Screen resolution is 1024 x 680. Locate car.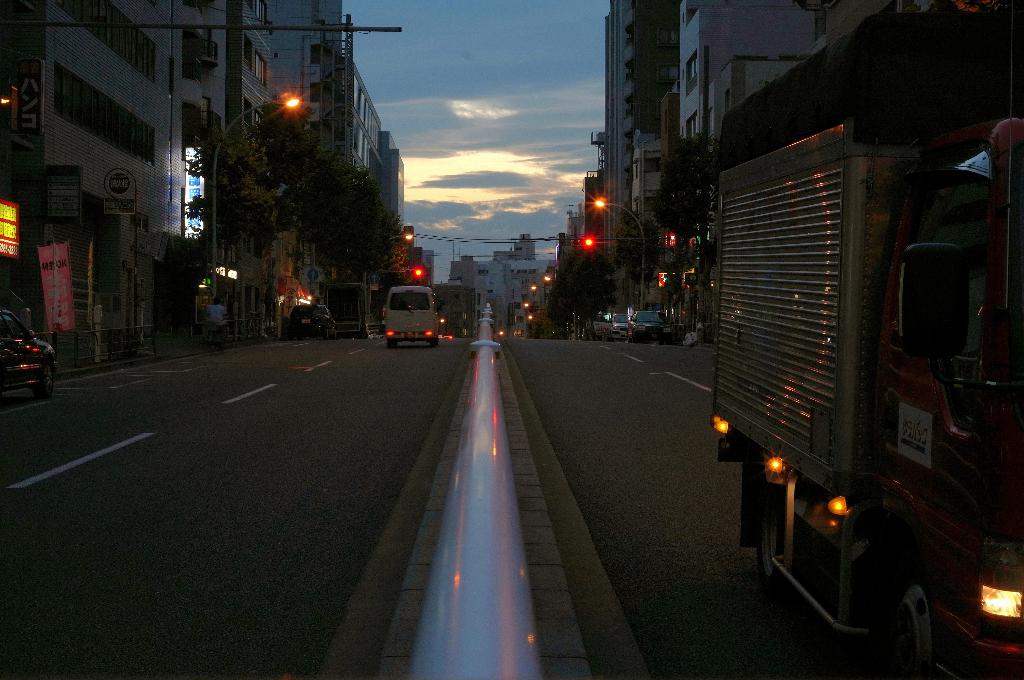
587 307 627 337.
